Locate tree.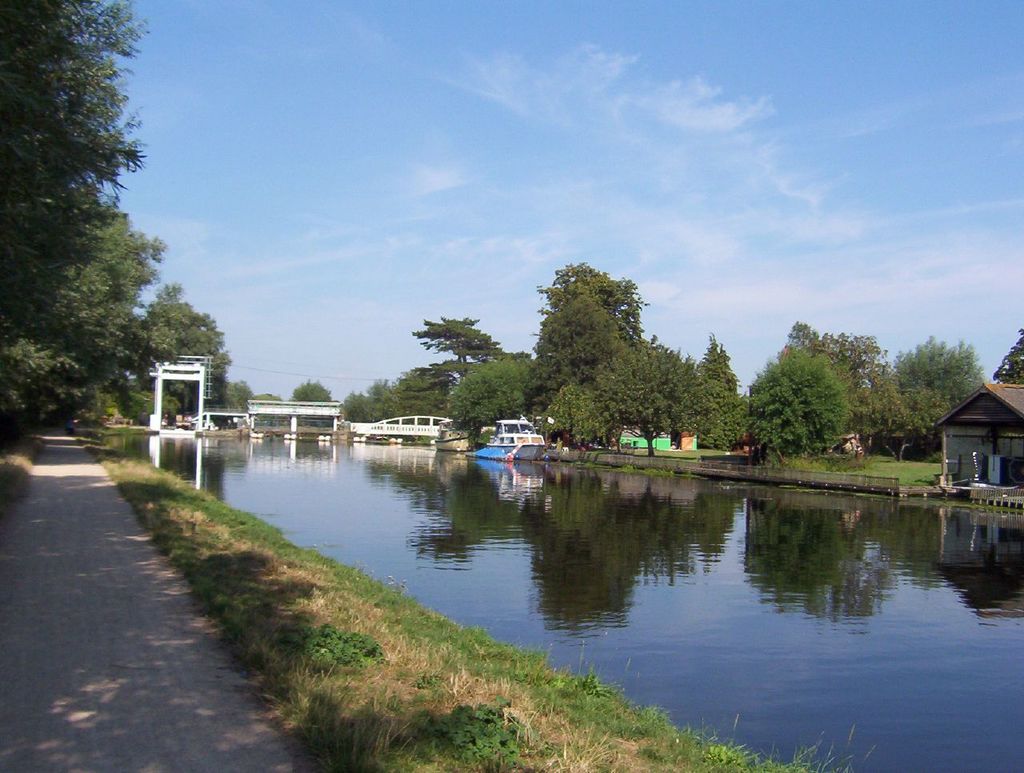
Bounding box: x1=410, y1=302, x2=510, y2=423.
